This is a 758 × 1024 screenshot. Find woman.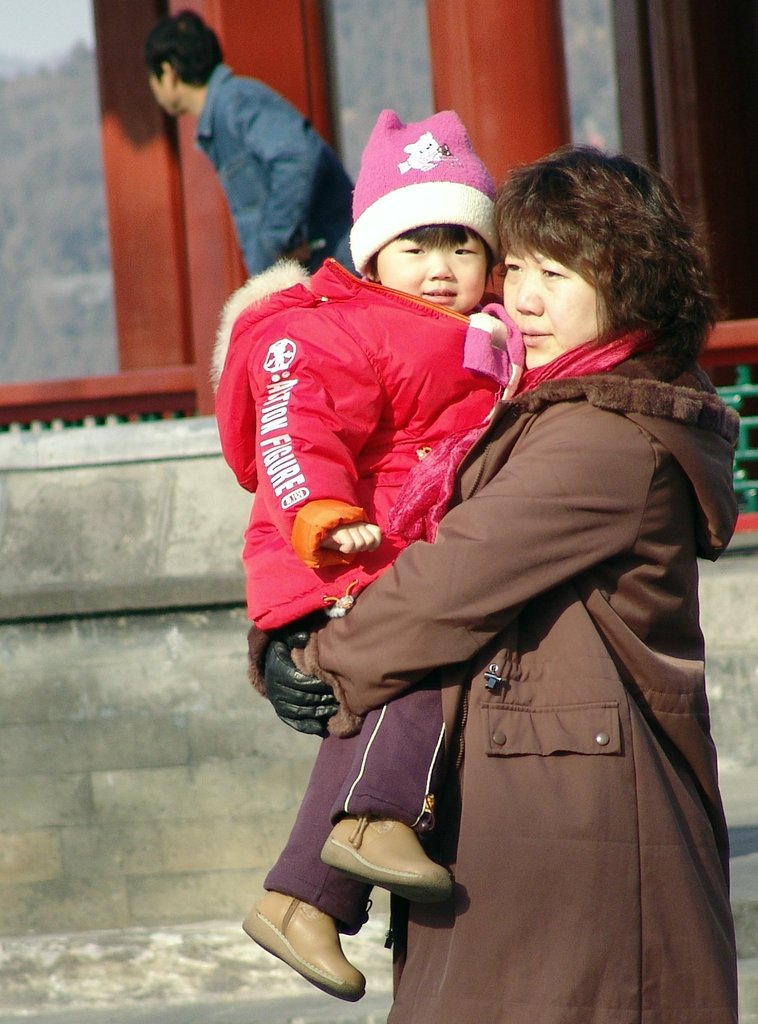
Bounding box: x1=274 y1=138 x2=743 y2=1023.
